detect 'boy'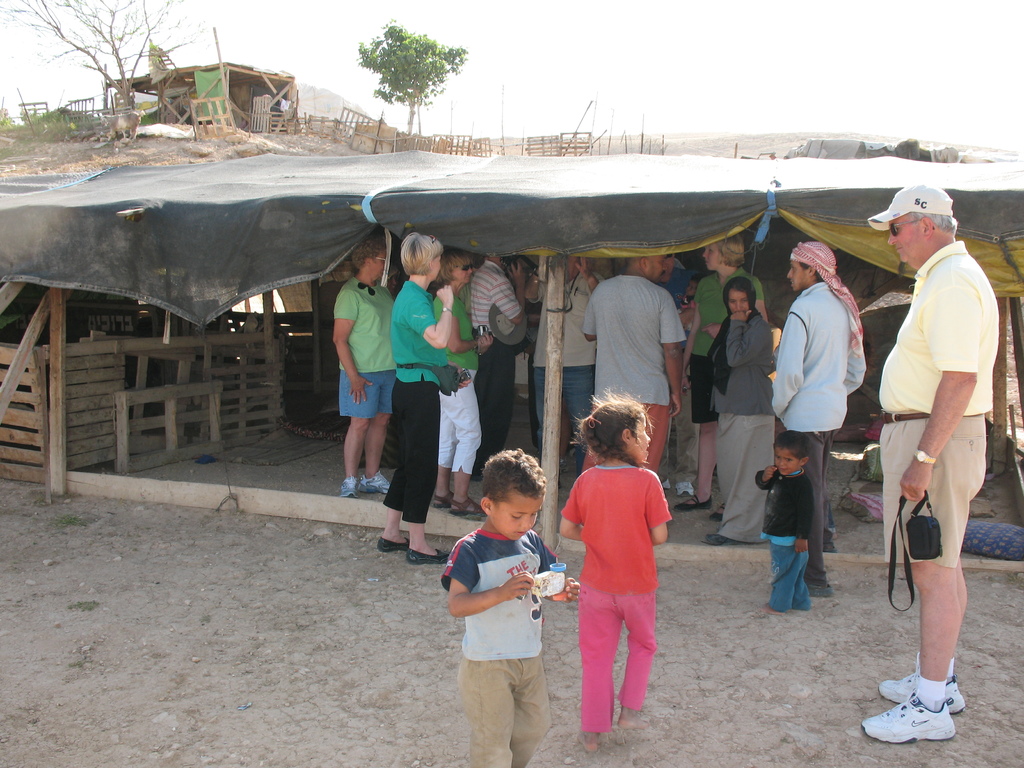
pyautogui.locateOnScreen(752, 435, 816, 620)
